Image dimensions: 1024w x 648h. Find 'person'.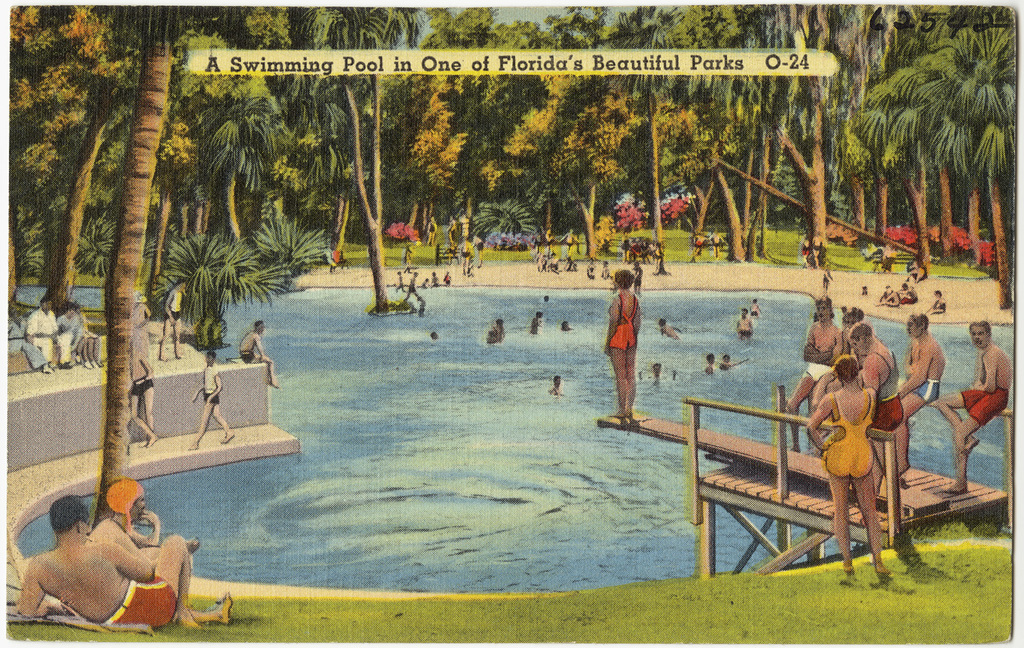
<box>784,297,836,442</box>.
